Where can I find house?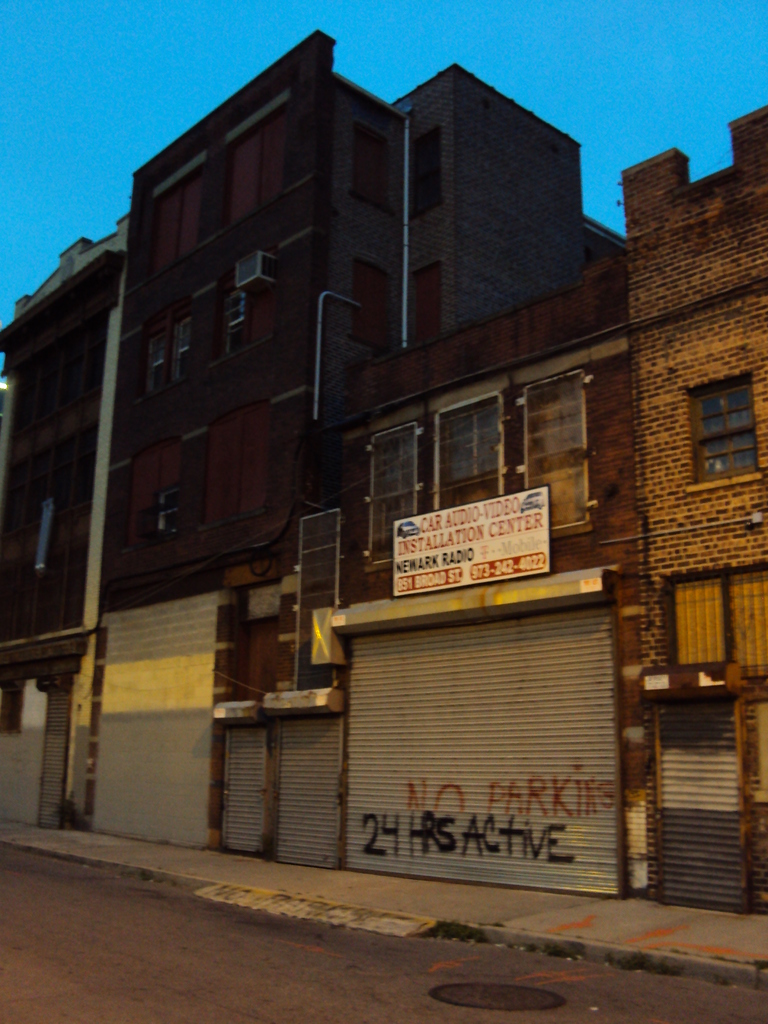
You can find it at {"left": 623, "top": 106, "right": 767, "bottom": 916}.
